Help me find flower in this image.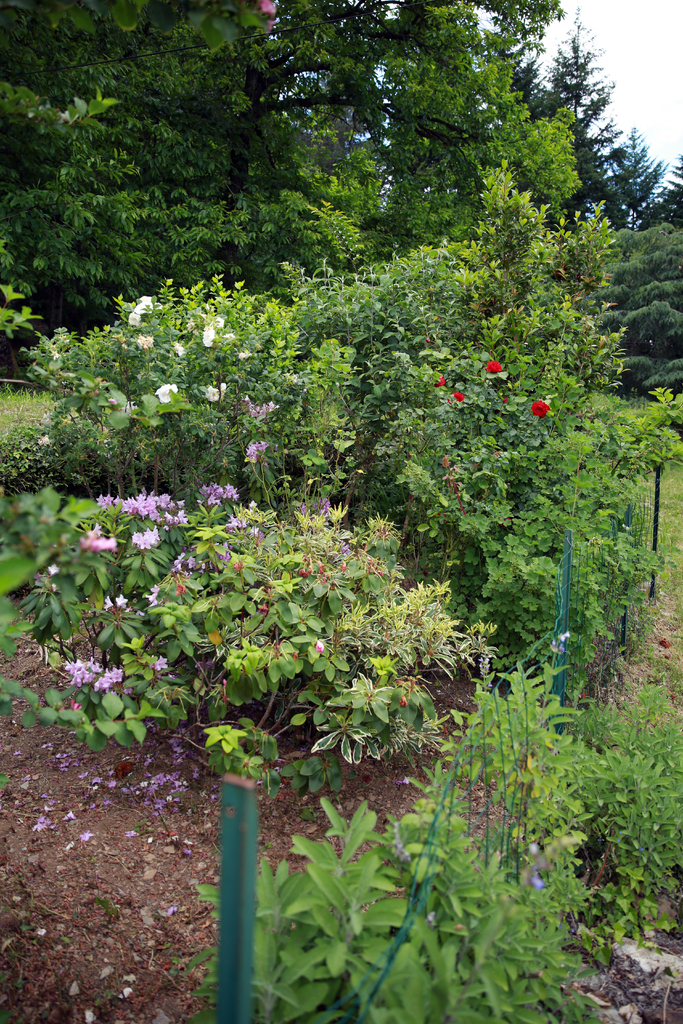
Found it: 136:331:150:347.
